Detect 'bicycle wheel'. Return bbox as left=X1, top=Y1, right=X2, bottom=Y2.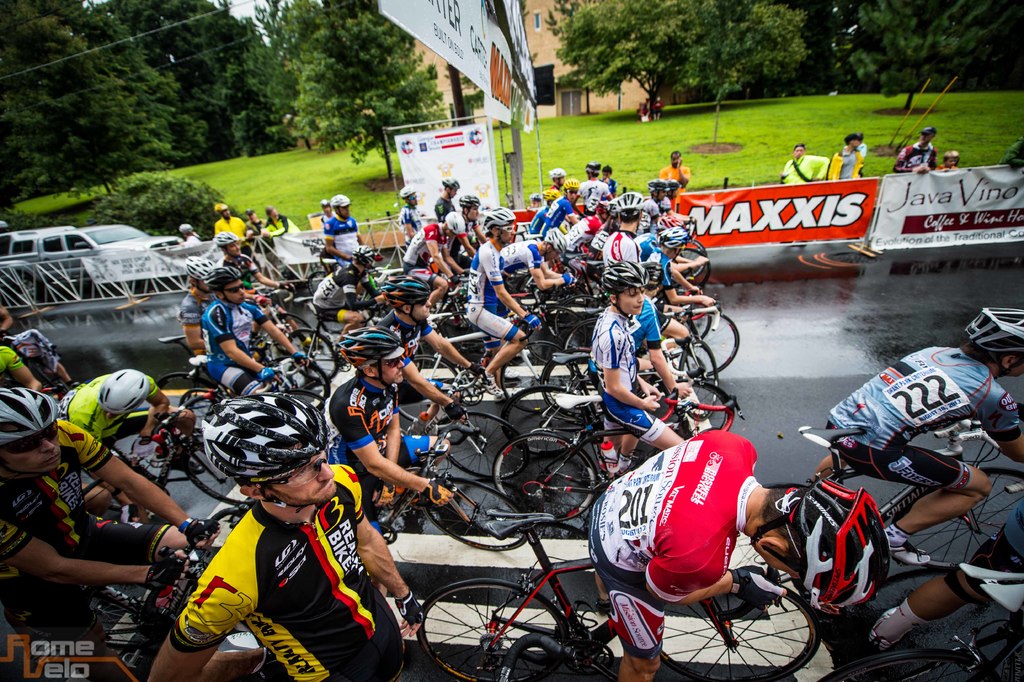
left=442, top=294, right=474, bottom=342.
